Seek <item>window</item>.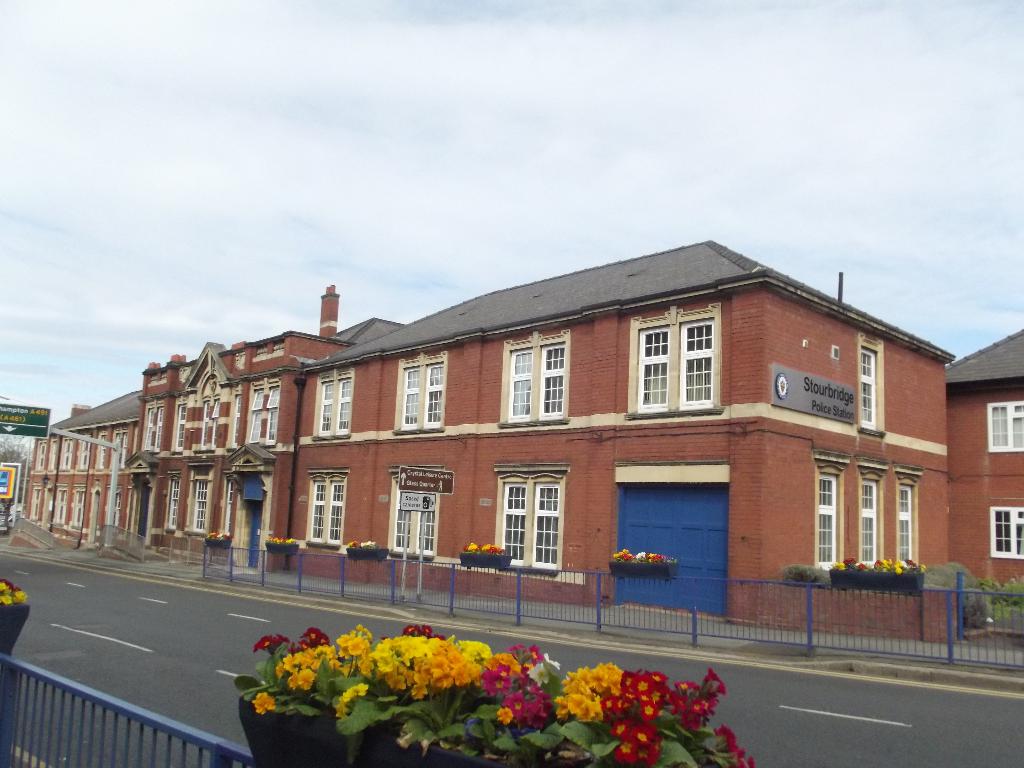
189, 474, 204, 535.
